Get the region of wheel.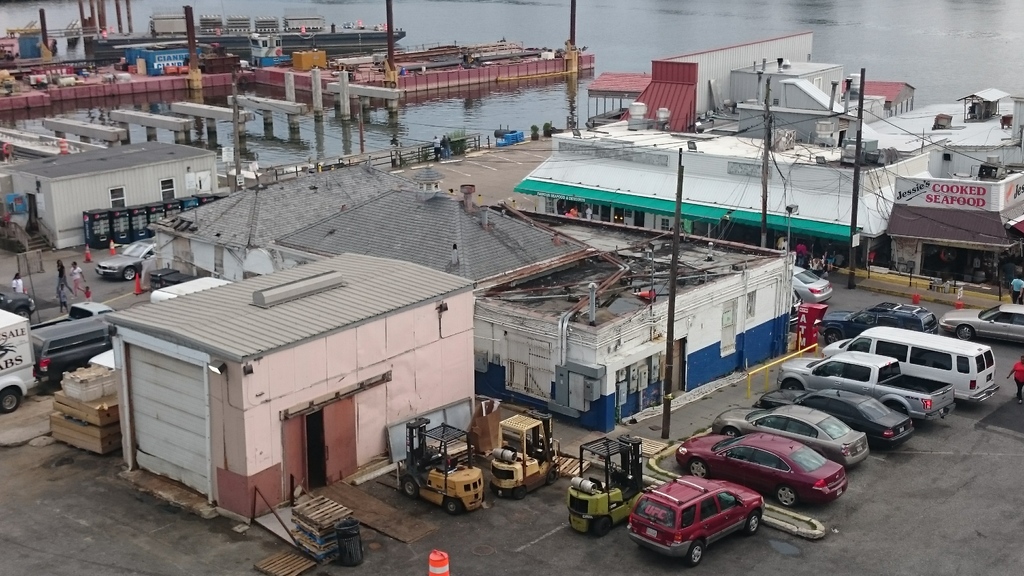
<bbox>16, 305, 34, 320</bbox>.
